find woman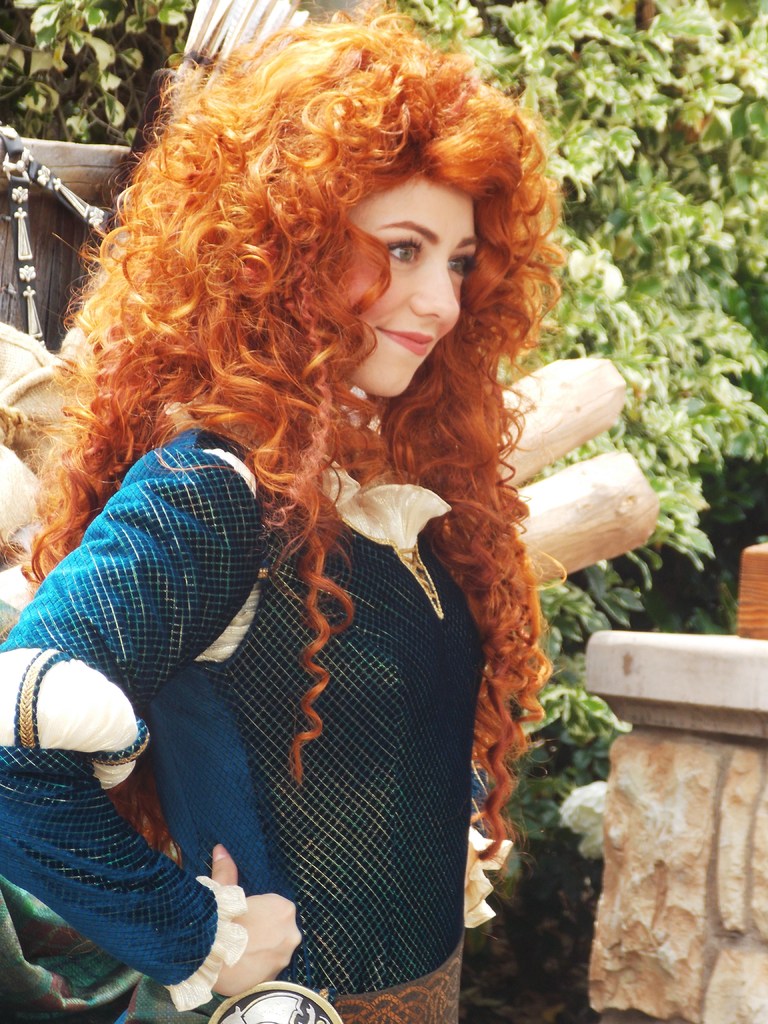
box(0, 0, 554, 1021)
